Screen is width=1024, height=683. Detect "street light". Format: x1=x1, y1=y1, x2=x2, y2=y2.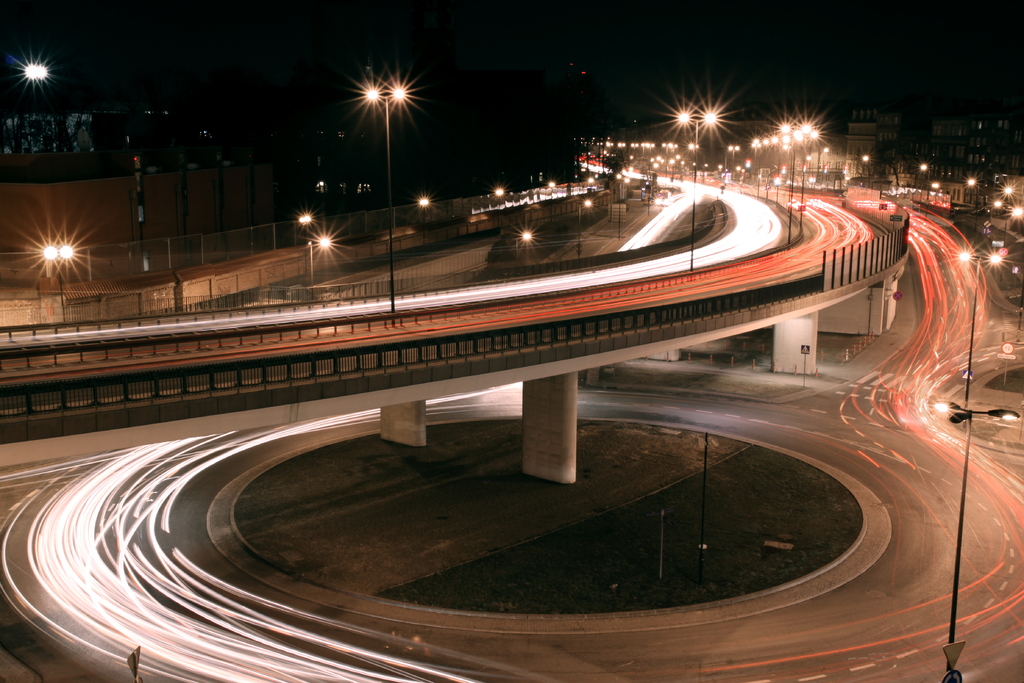
x1=669, y1=158, x2=675, y2=179.
